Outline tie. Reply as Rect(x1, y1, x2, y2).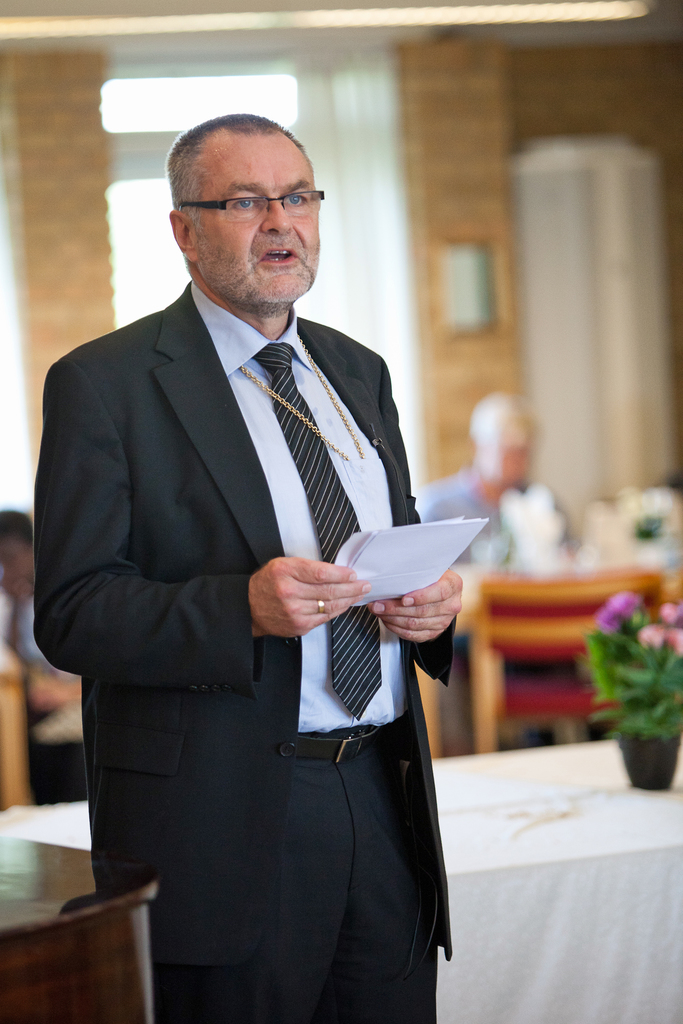
Rect(246, 344, 386, 714).
